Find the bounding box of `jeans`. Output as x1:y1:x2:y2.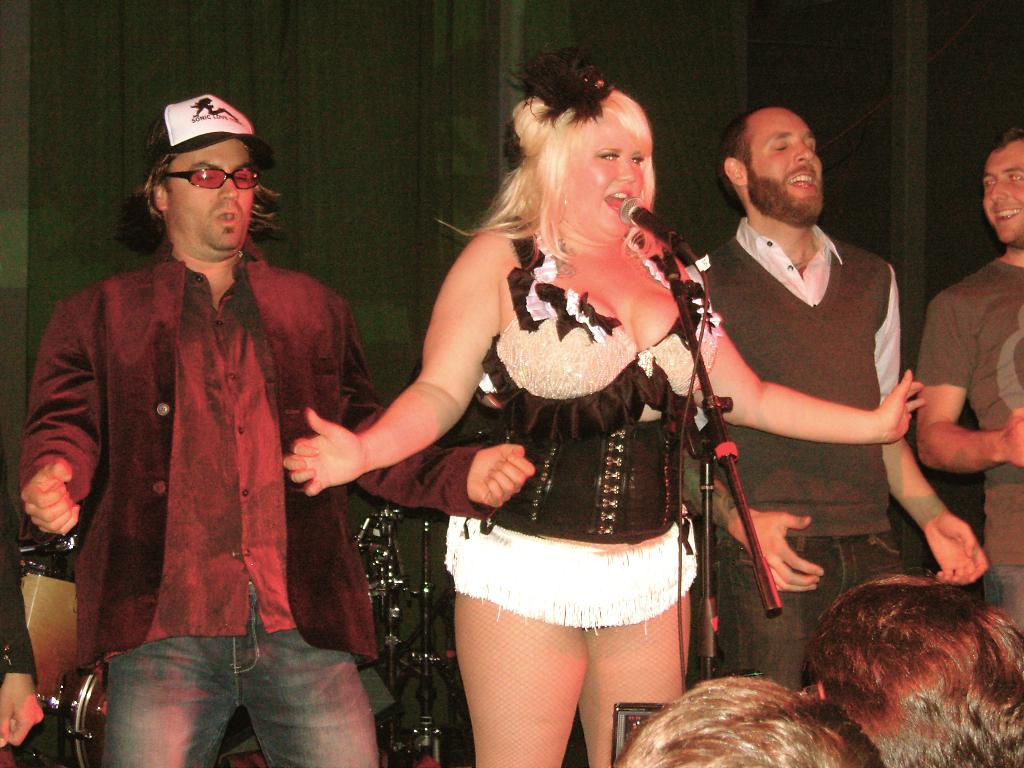
982:566:1023:624.
